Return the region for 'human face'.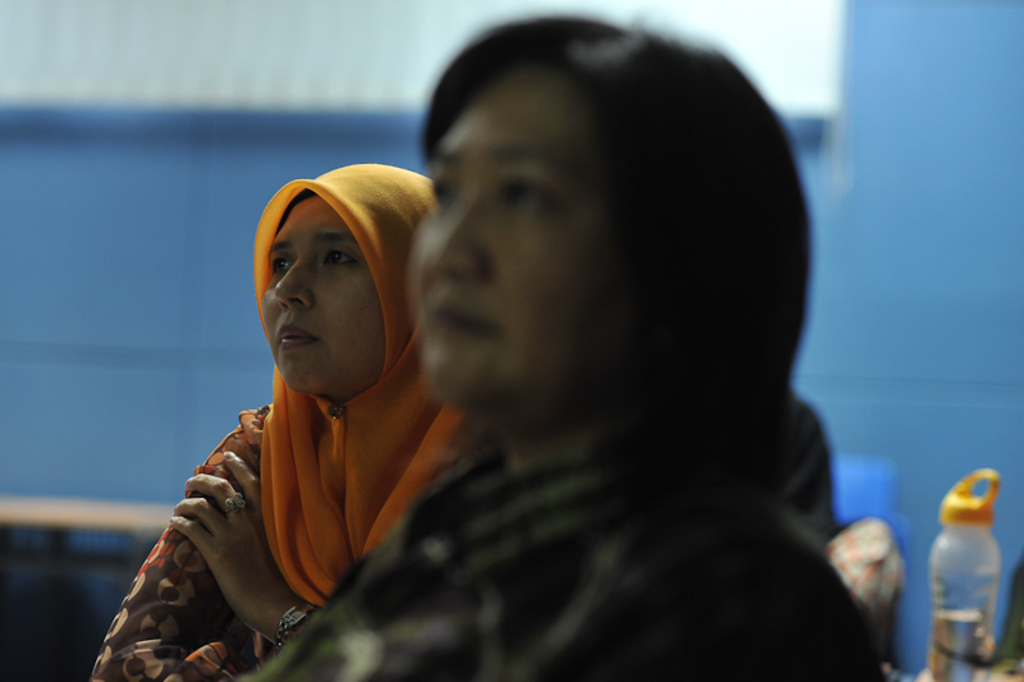
[left=264, top=196, right=384, bottom=393].
